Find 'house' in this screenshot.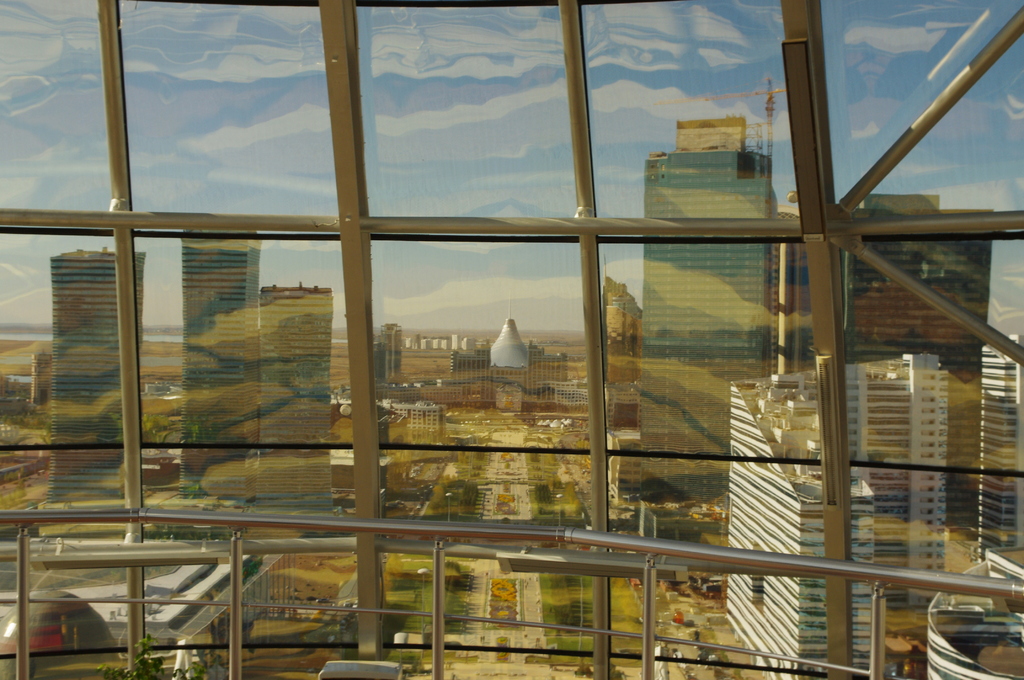
The bounding box for 'house' is <region>181, 226, 264, 496</region>.
